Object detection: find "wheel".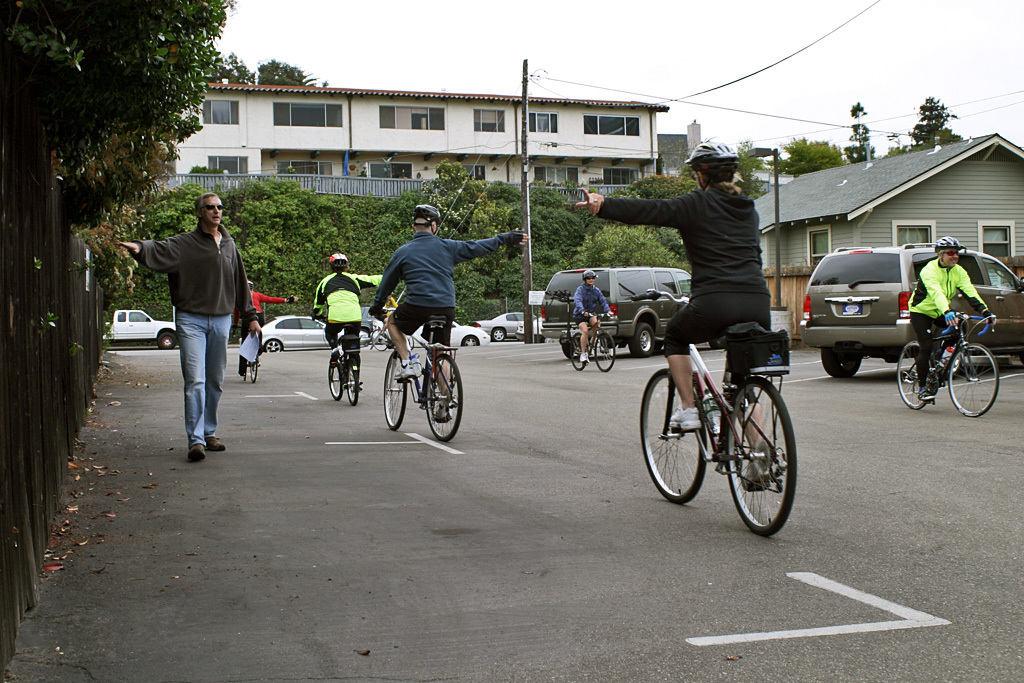
<bbox>461, 336, 480, 348</bbox>.
